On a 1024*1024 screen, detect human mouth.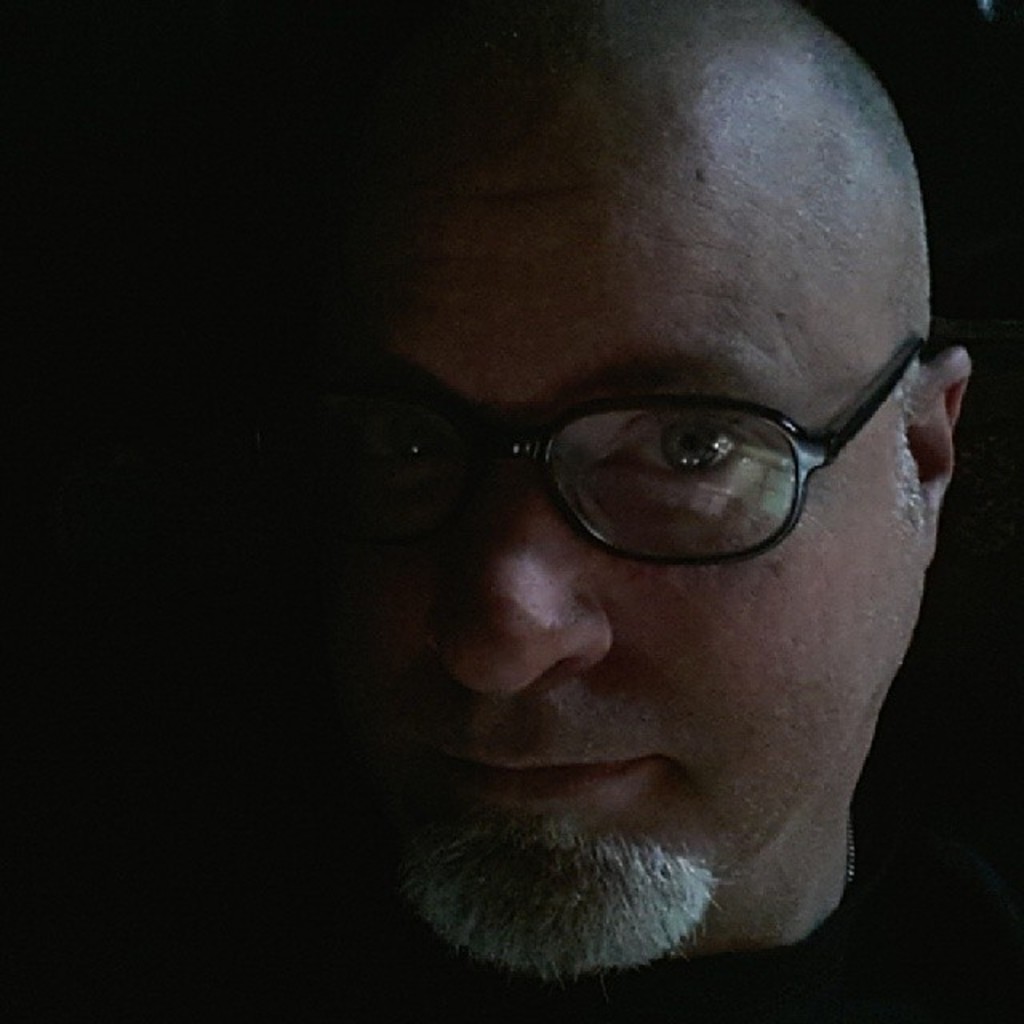
locate(438, 758, 635, 789).
